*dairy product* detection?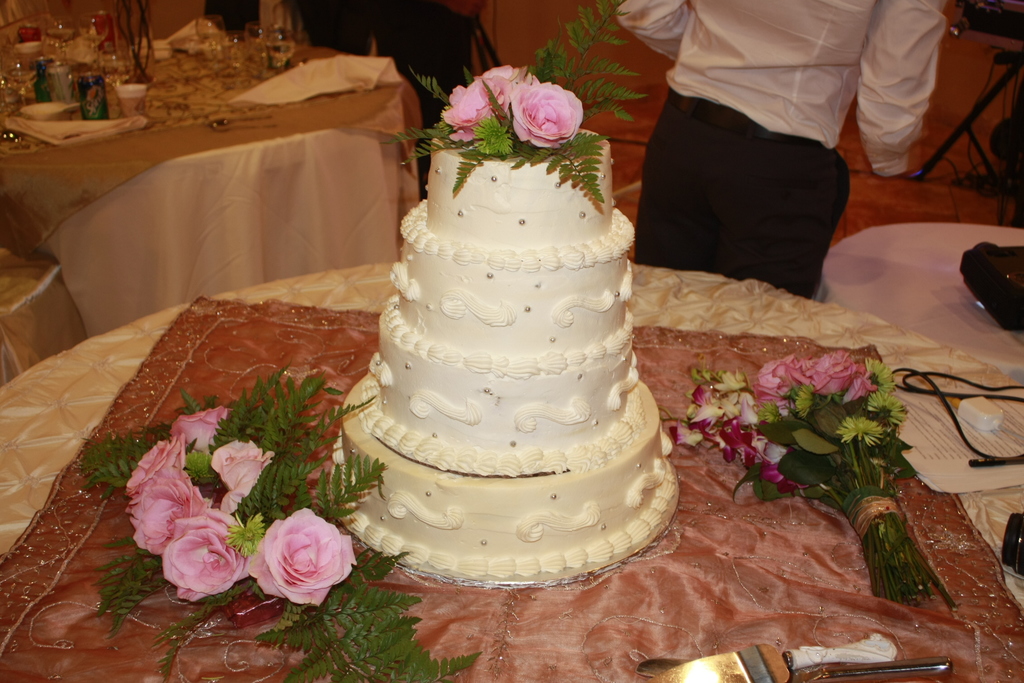
(left=339, top=97, right=668, bottom=585)
